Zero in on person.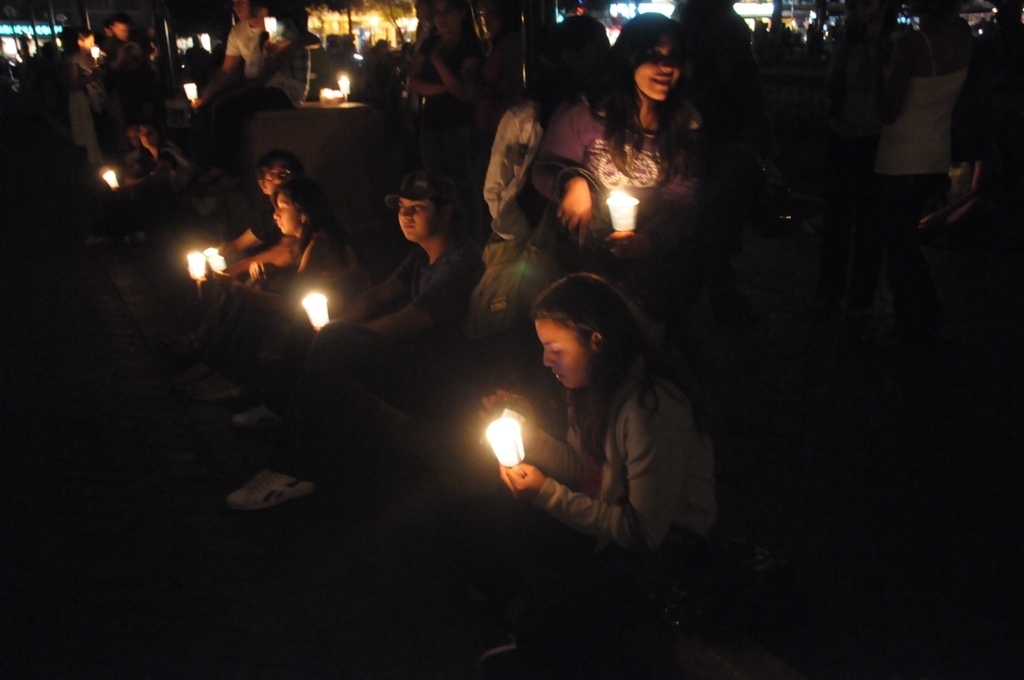
Zeroed in: select_region(401, 0, 482, 245).
